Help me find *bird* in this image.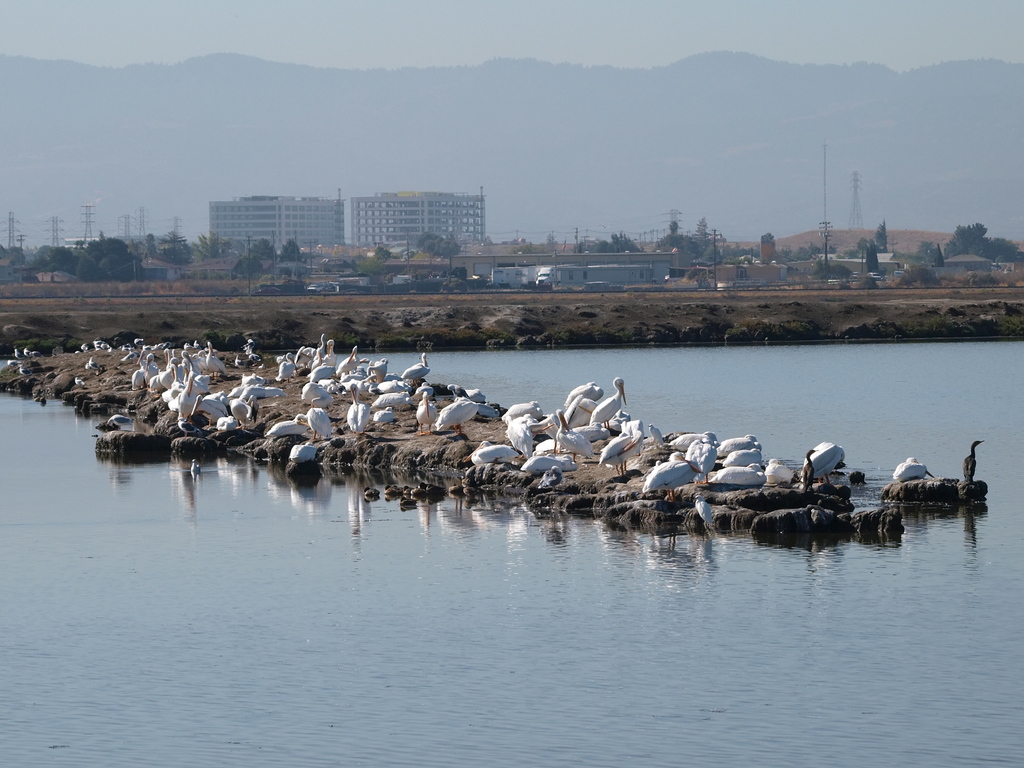
Found it: Rect(369, 404, 393, 427).
